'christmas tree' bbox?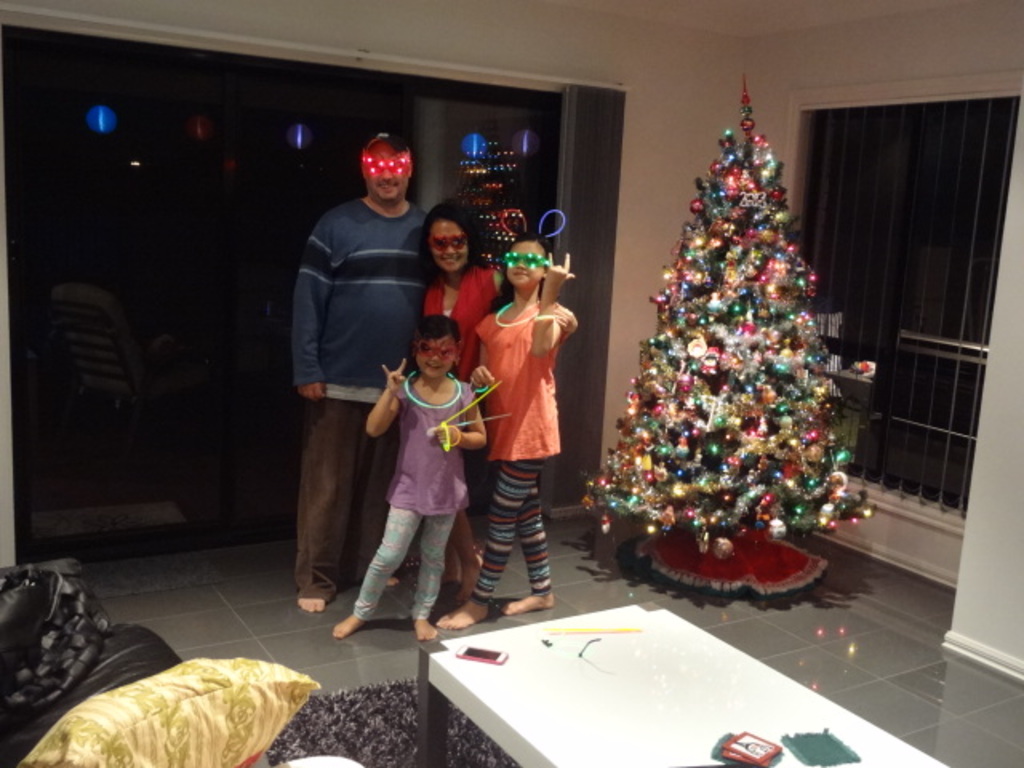
box=[570, 62, 882, 566]
